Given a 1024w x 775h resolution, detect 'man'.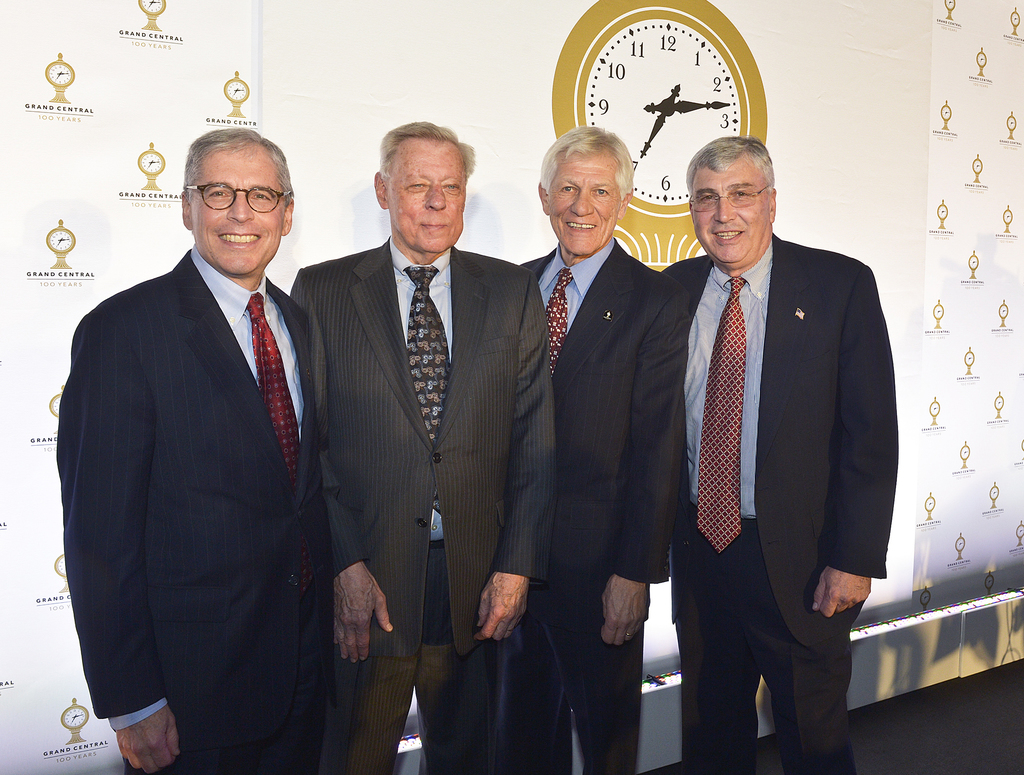
<box>517,122,684,772</box>.
